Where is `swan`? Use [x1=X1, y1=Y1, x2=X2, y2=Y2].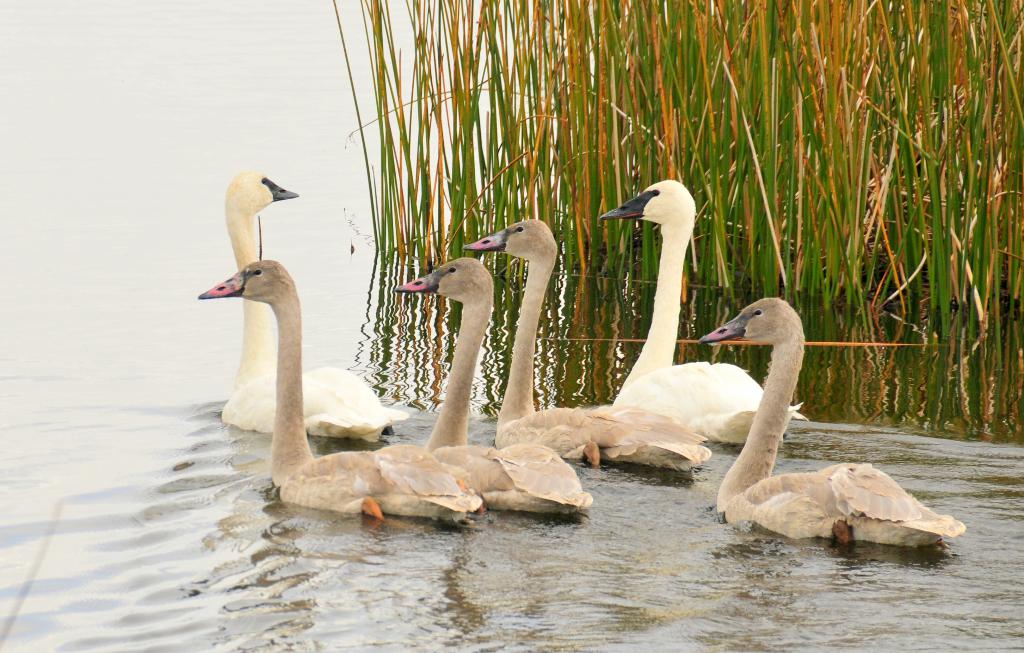
[x1=207, y1=173, x2=397, y2=434].
